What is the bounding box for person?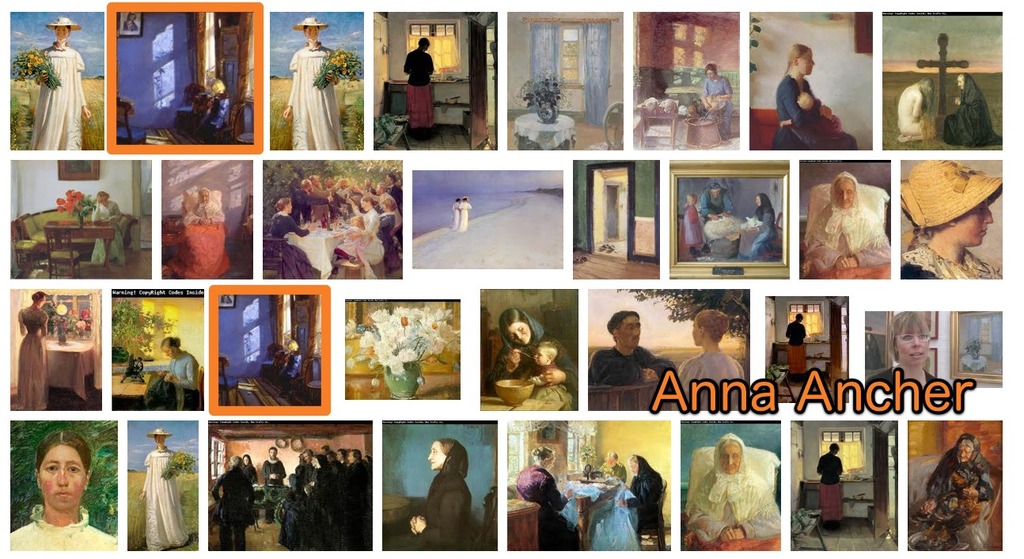
(607, 453, 666, 542).
